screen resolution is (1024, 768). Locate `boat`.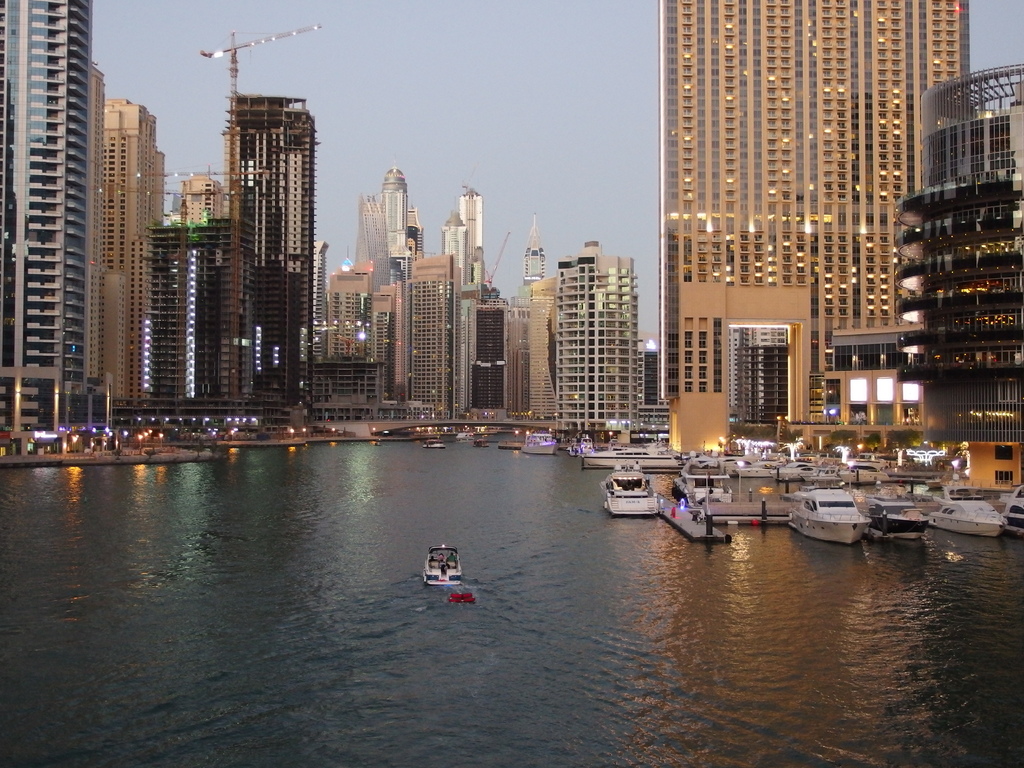
crop(934, 495, 1012, 535).
